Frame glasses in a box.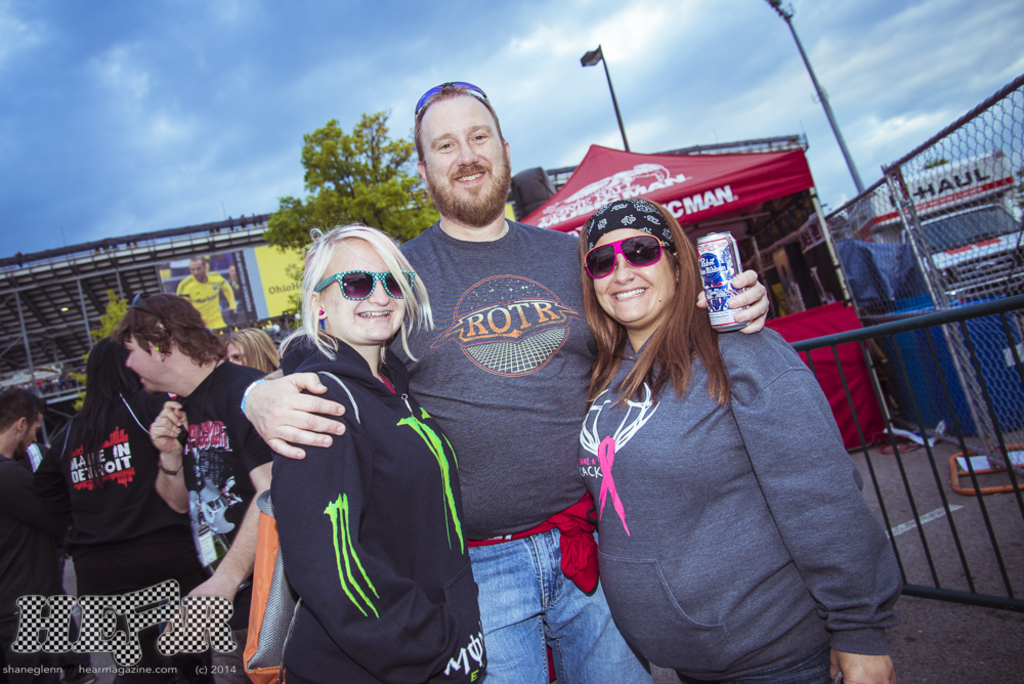
pyautogui.locateOnScreen(310, 268, 417, 320).
